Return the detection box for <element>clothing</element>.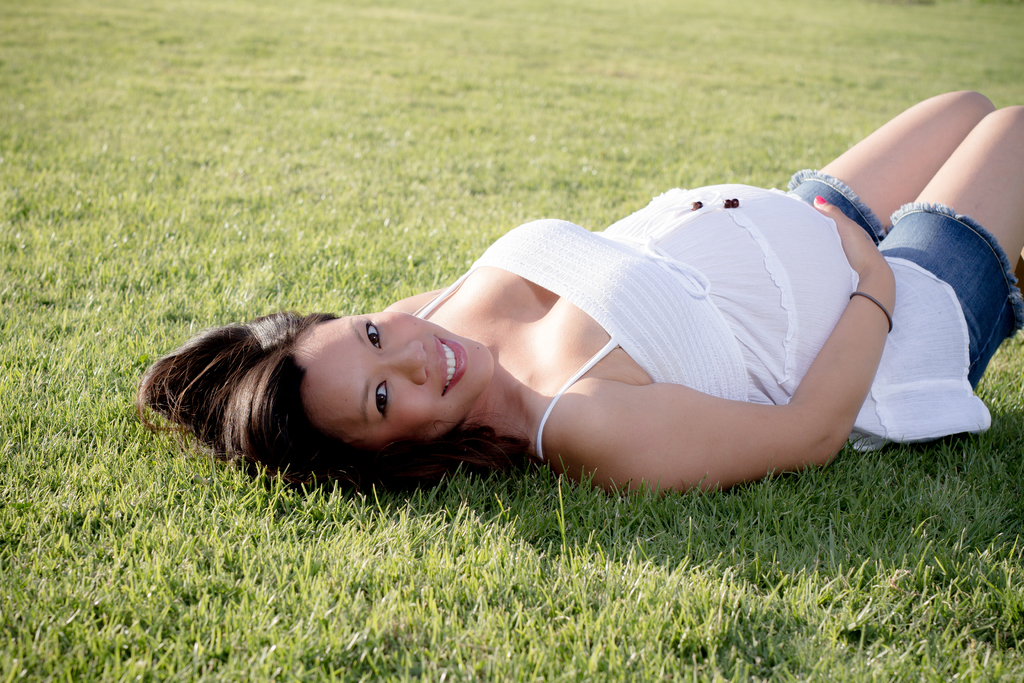
403, 182, 1023, 456.
